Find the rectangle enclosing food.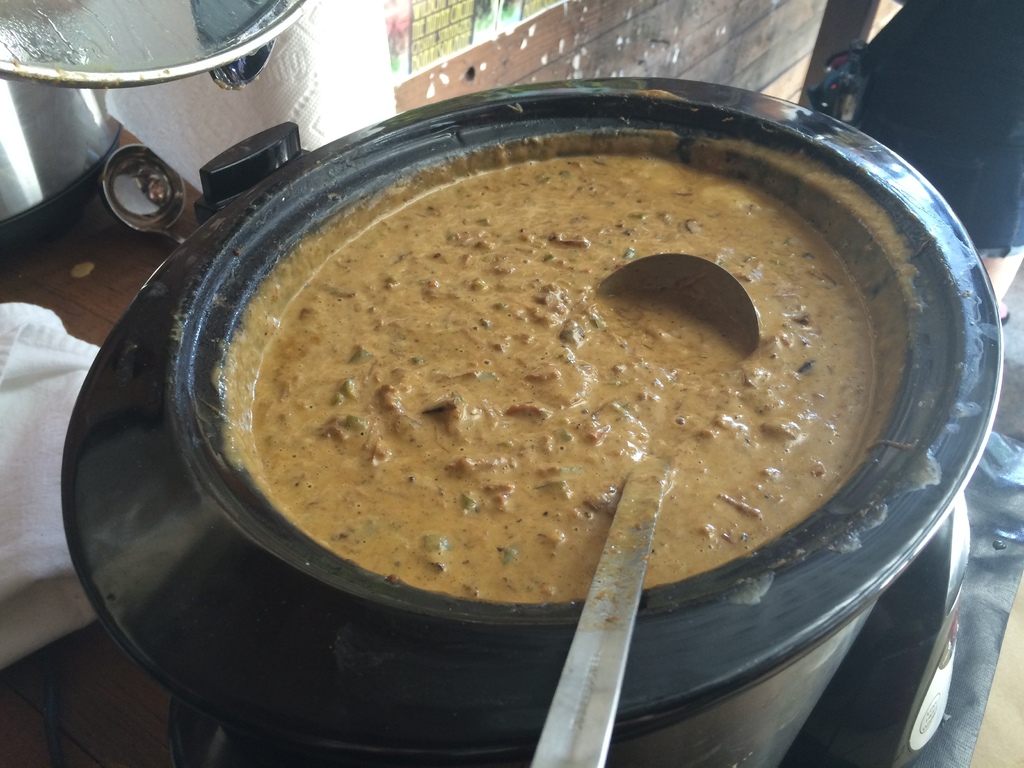
detection(198, 120, 975, 614).
